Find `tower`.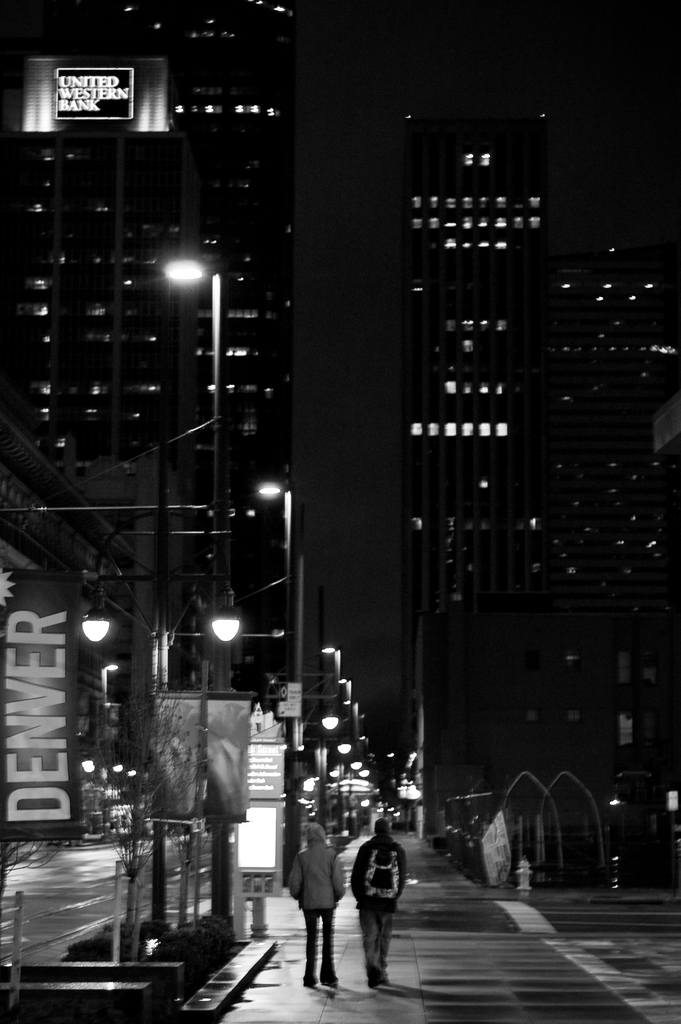
BBox(398, 113, 549, 776).
